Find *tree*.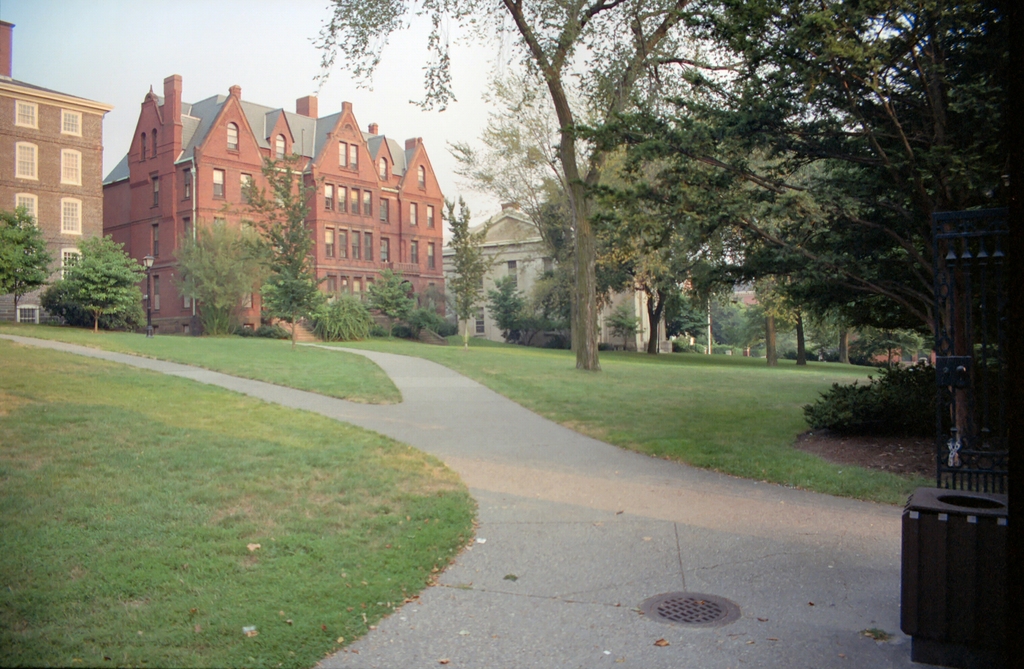
(x1=52, y1=222, x2=125, y2=325).
